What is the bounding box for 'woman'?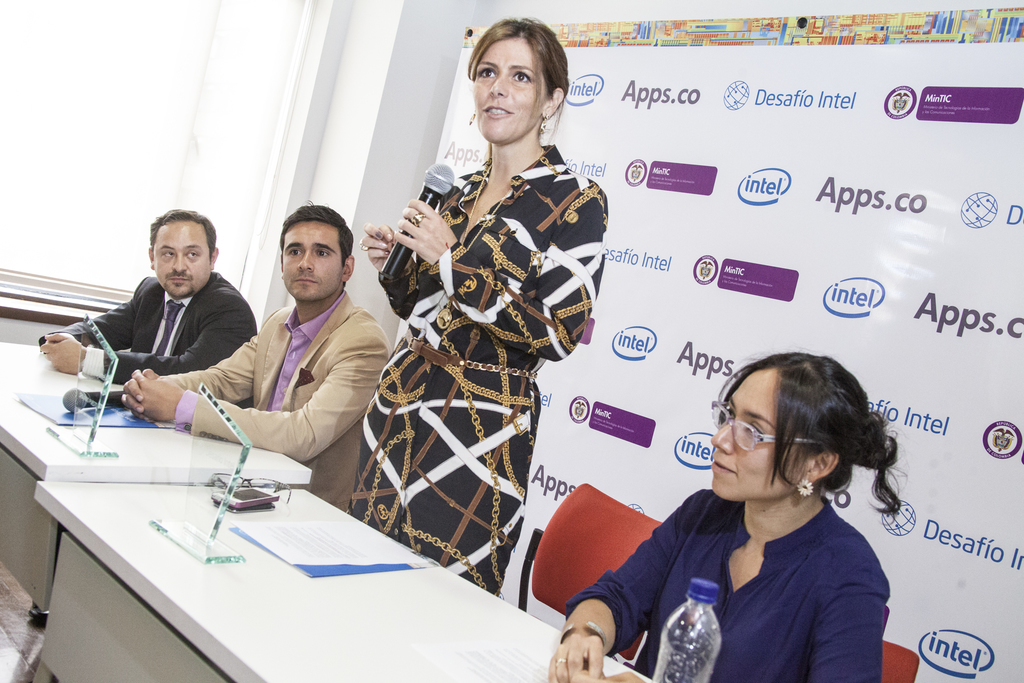
(343,15,611,598).
